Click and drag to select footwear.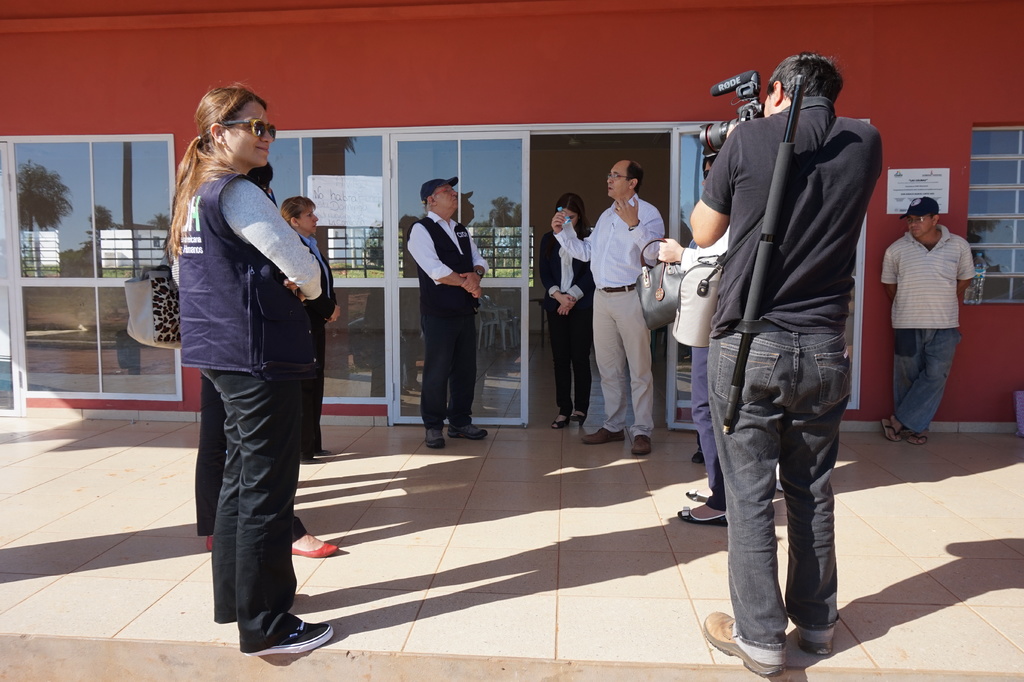
Selection: (x1=676, y1=502, x2=728, y2=526).
